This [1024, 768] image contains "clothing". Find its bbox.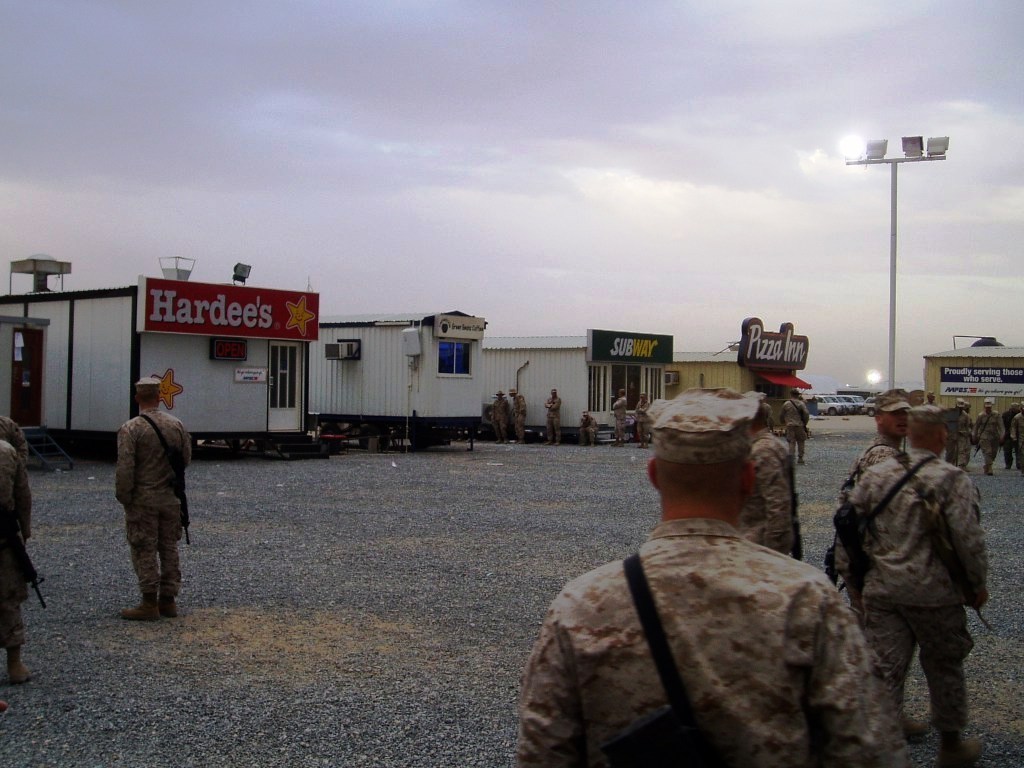
{"left": 823, "top": 445, "right": 987, "bottom": 722}.
